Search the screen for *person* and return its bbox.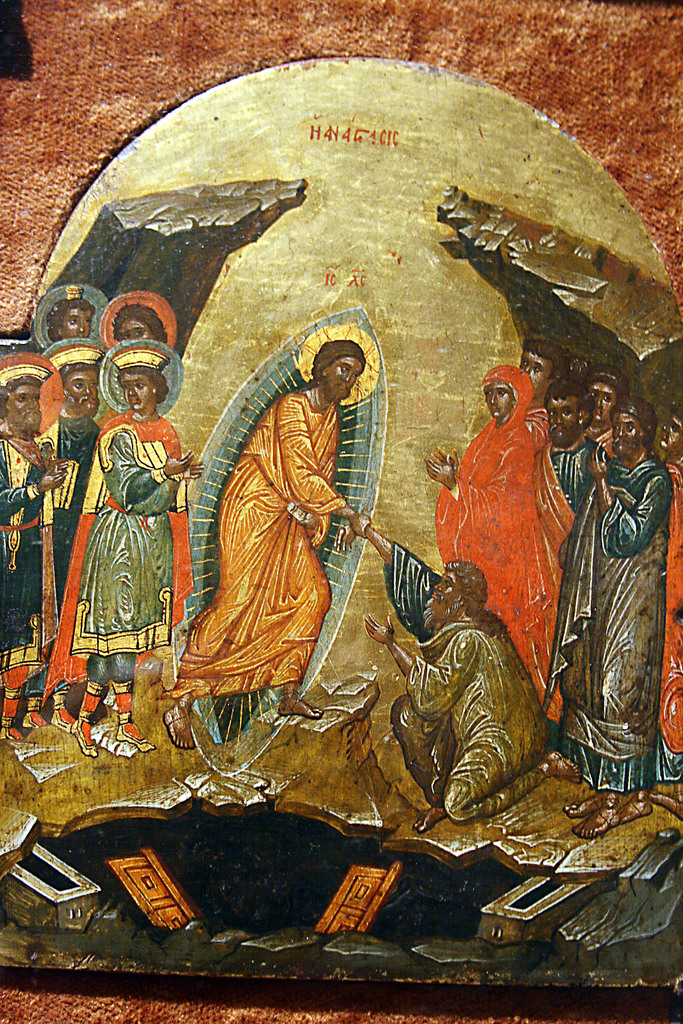
Found: bbox=[34, 288, 111, 348].
